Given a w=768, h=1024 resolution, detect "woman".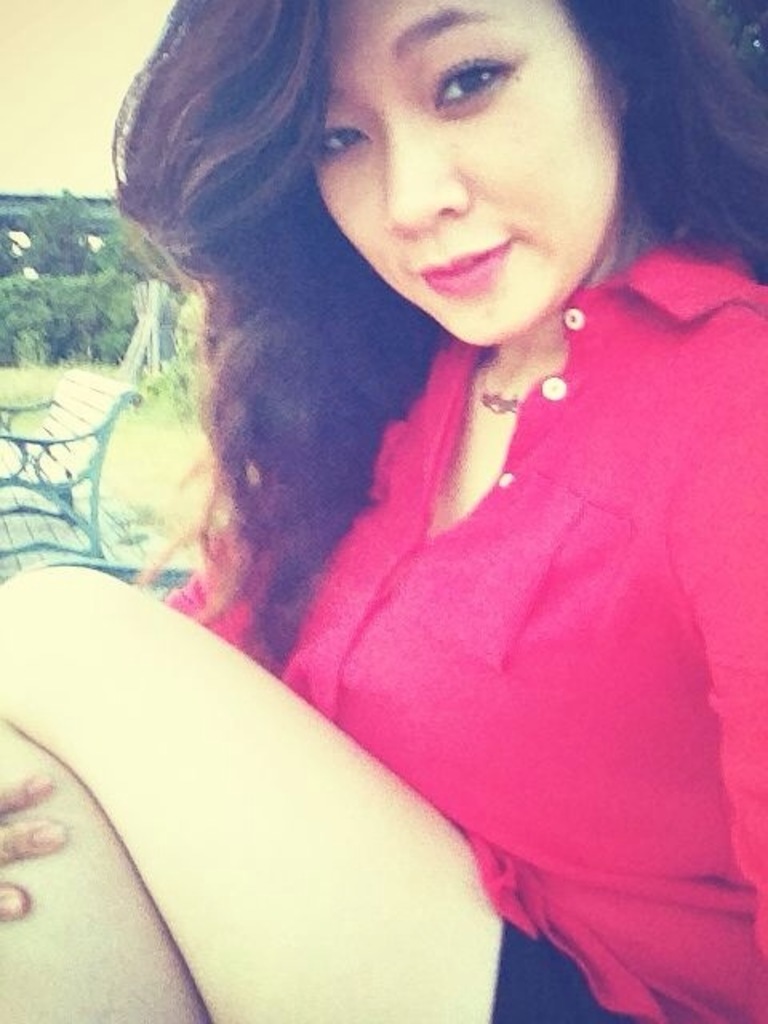
box=[0, 0, 766, 1022].
